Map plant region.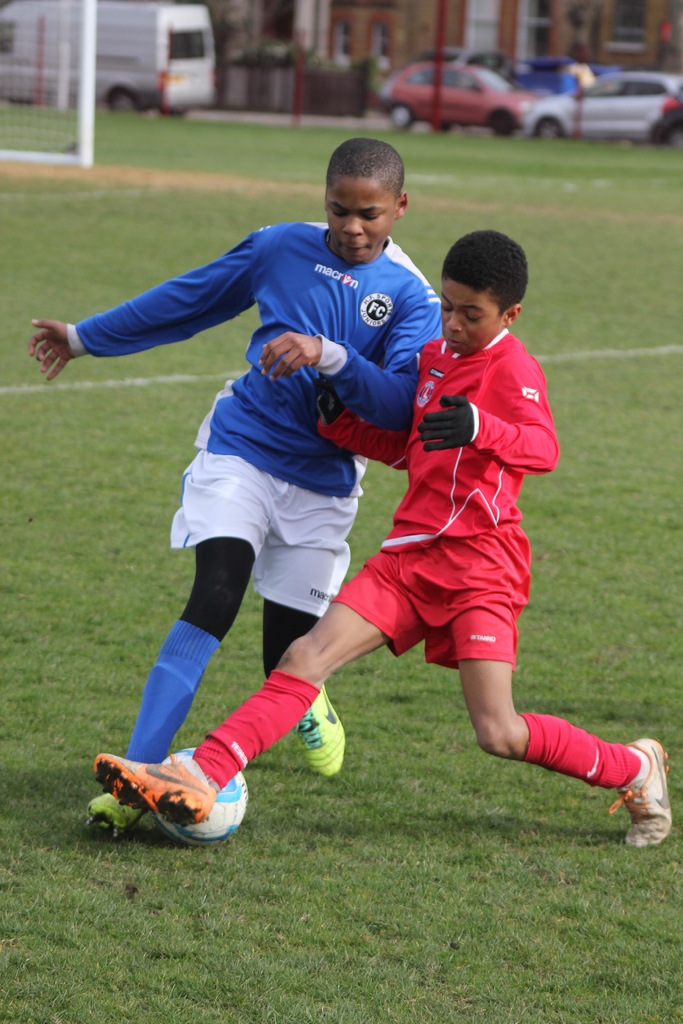
Mapped to <box>327,48,395,120</box>.
